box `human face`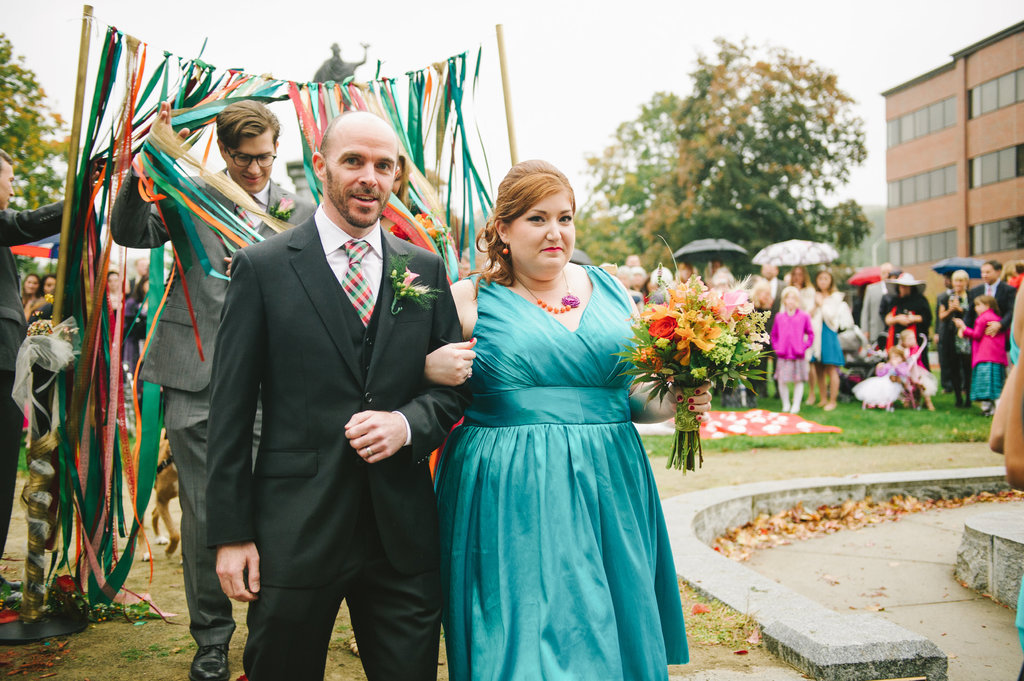
<bbox>45, 277, 52, 292</bbox>
